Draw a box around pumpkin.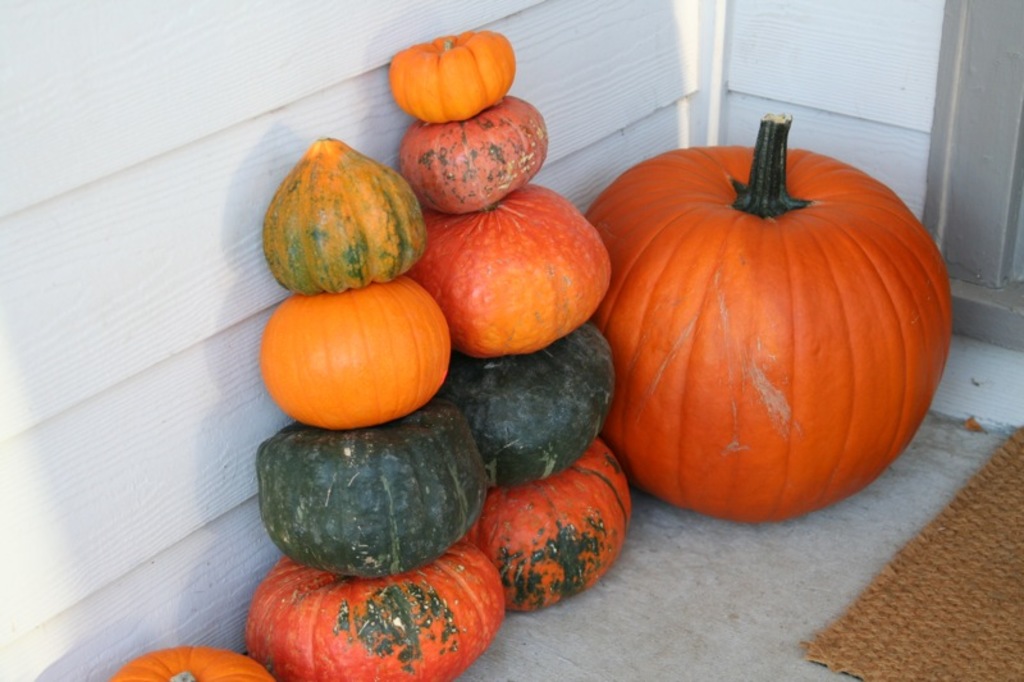
(left=471, top=431, right=630, bottom=614).
